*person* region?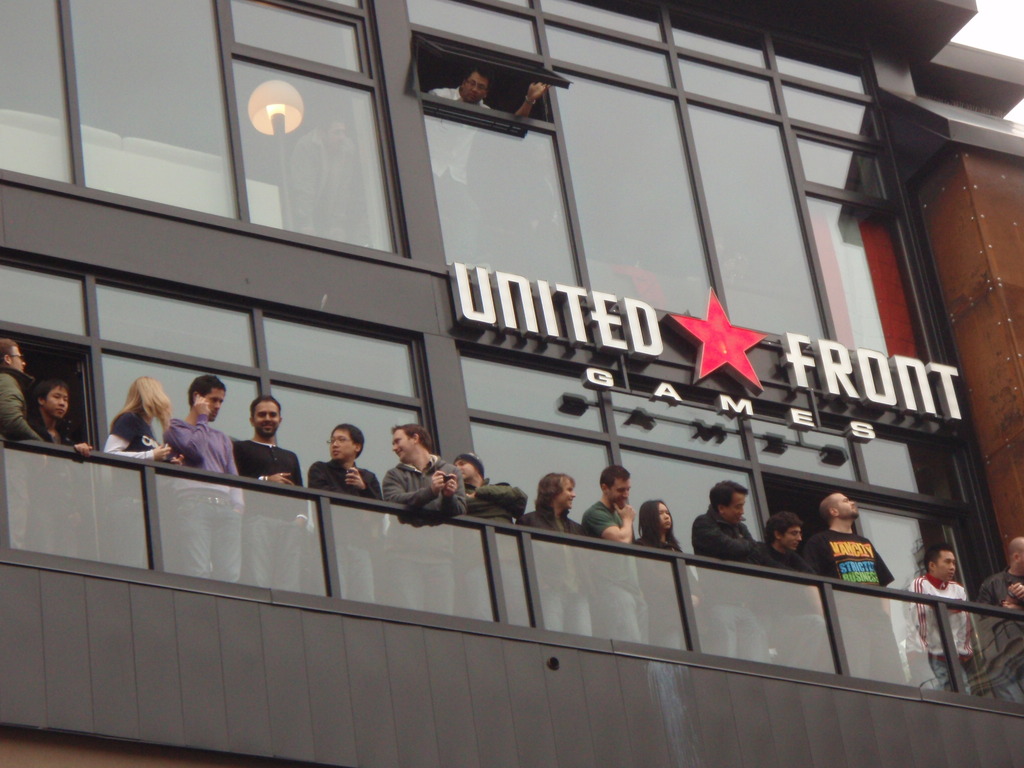
l=305, t=422, r=380, b=601
